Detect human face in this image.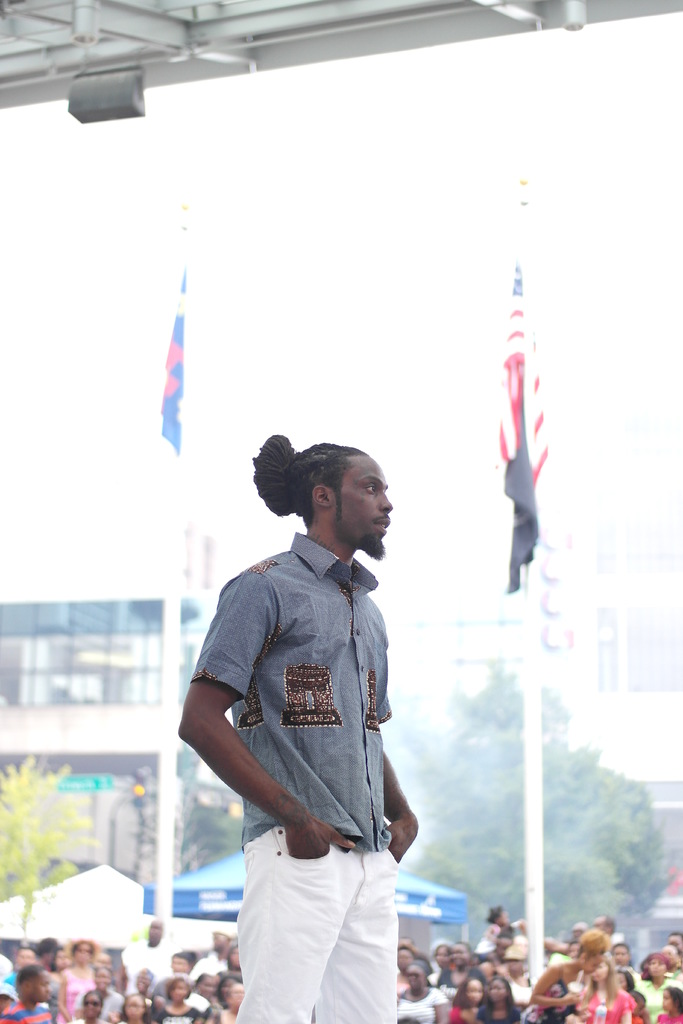
Detection: <box>593,963,607,982</box>.
